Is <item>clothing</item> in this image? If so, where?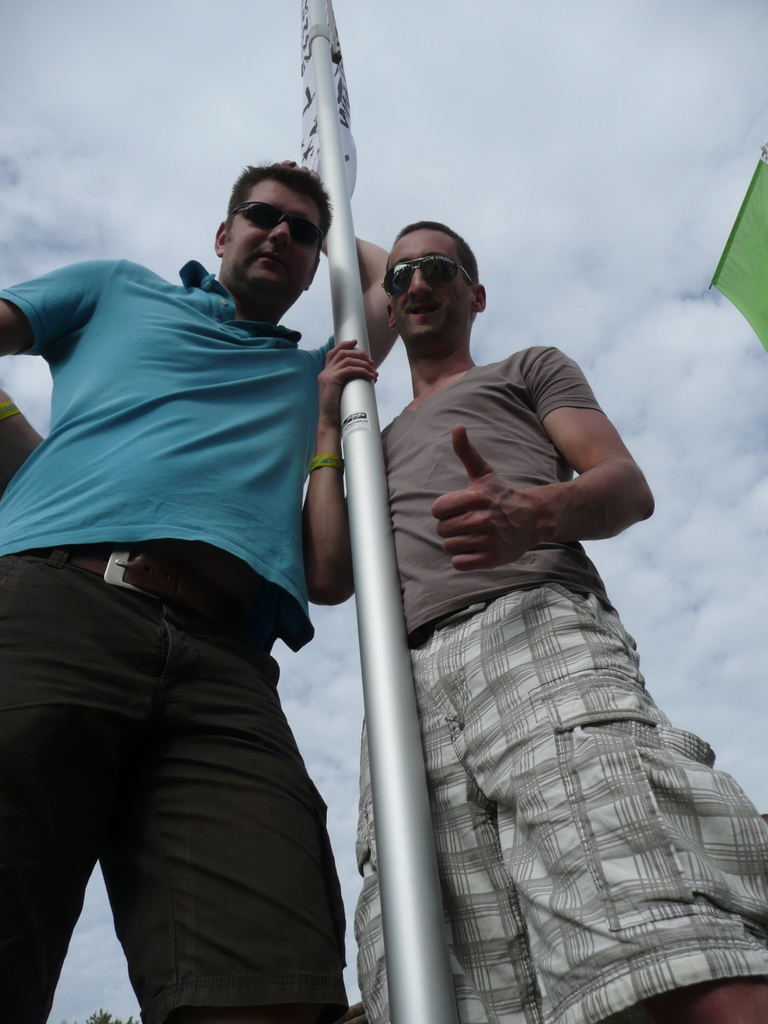
Yes, at x1=344, y1=348, x2=767, y2=1023.
